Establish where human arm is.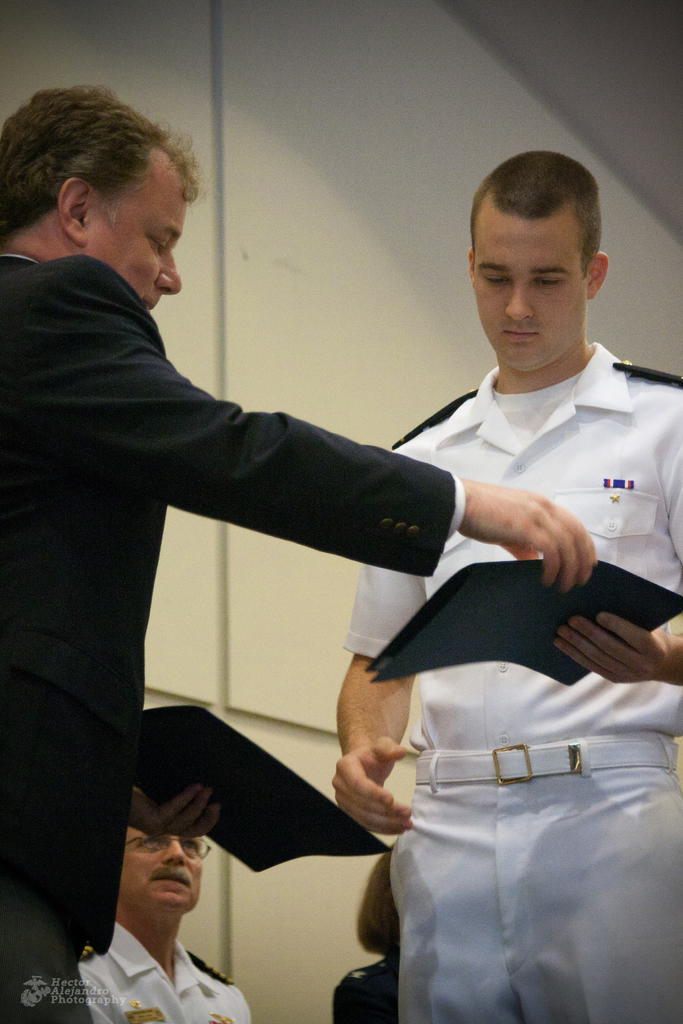
Established at 69:965:114:1023.
